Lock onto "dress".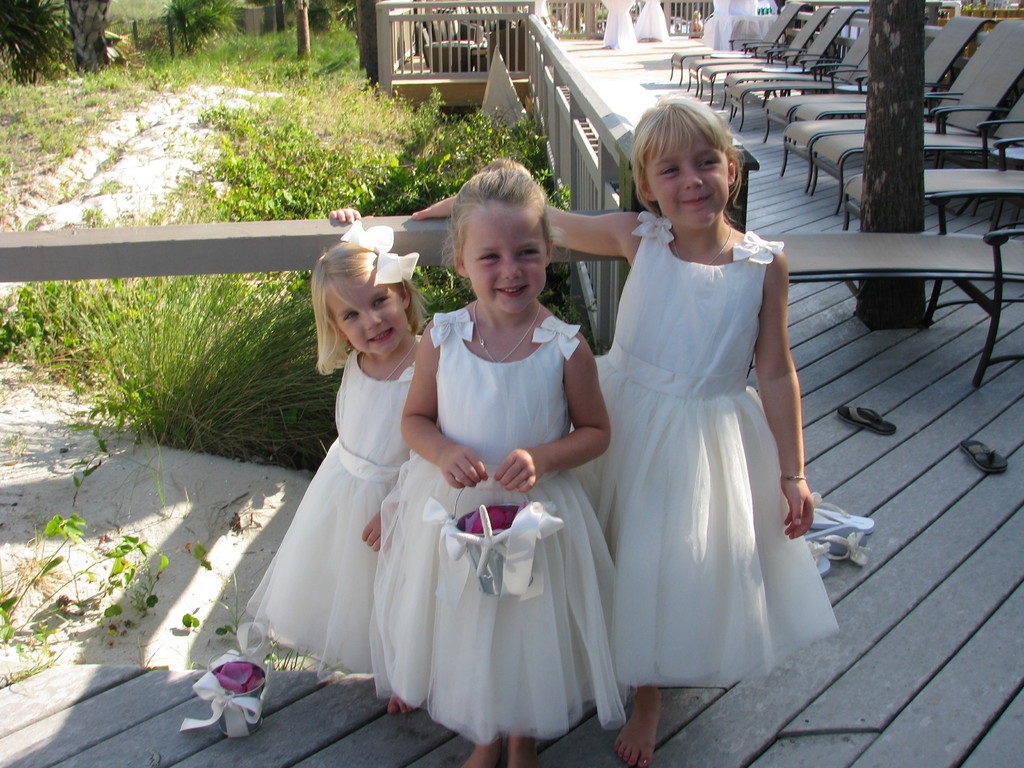
Locked: pyautogui.locateOnScreen(578, 205, 877, 703).
